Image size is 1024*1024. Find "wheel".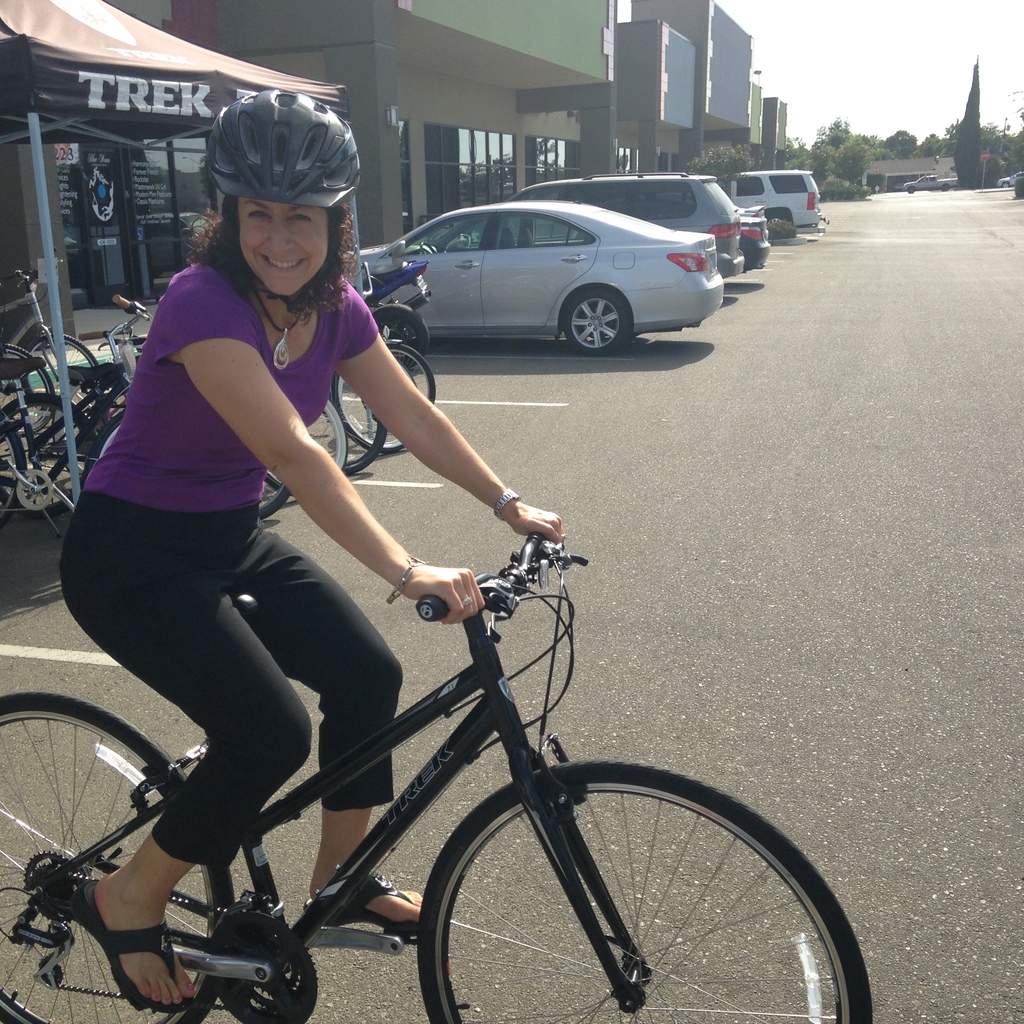
BBox(421, 241, 435, 254).
